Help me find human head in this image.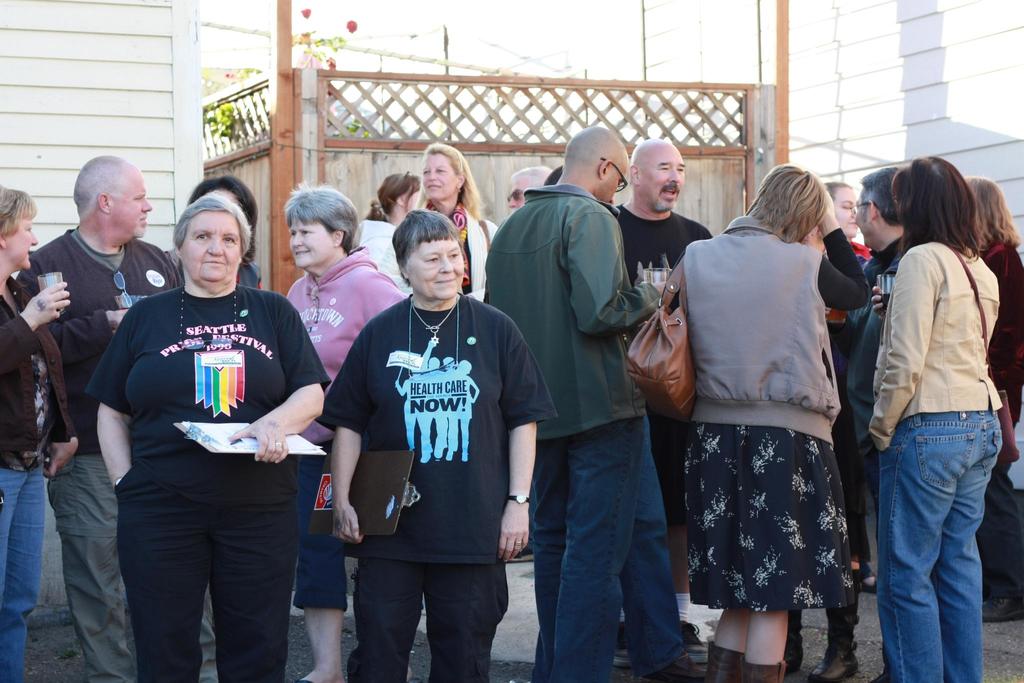
Found it: crop(564, 125, 630, 205).
